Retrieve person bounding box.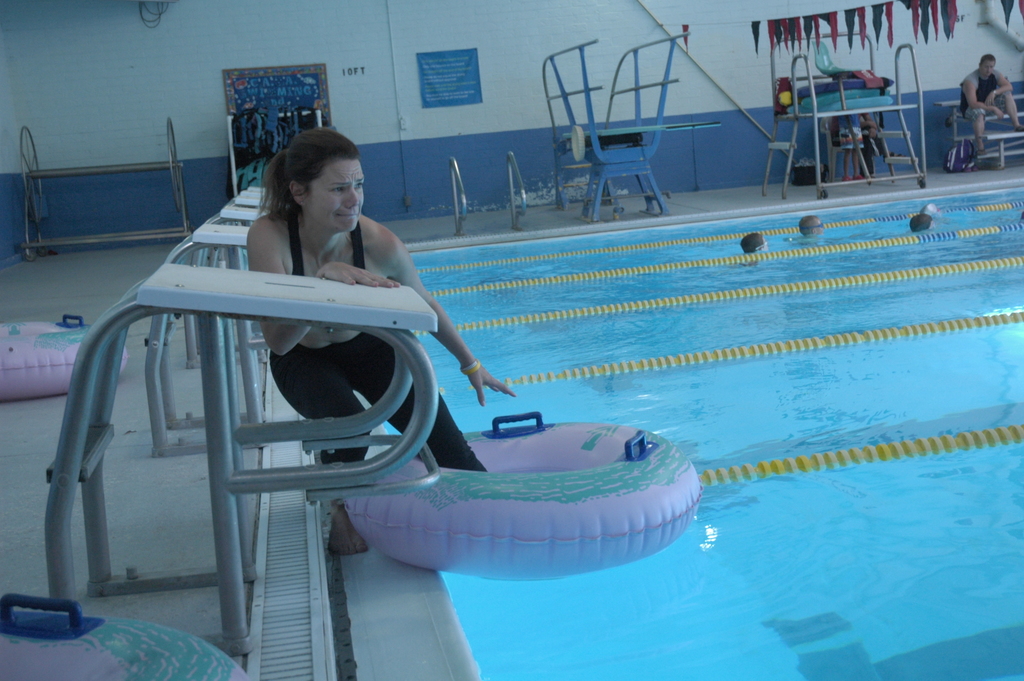
Bounding box: {"left": 243, "top": 124, "right": 517, "bottom": 559}.
